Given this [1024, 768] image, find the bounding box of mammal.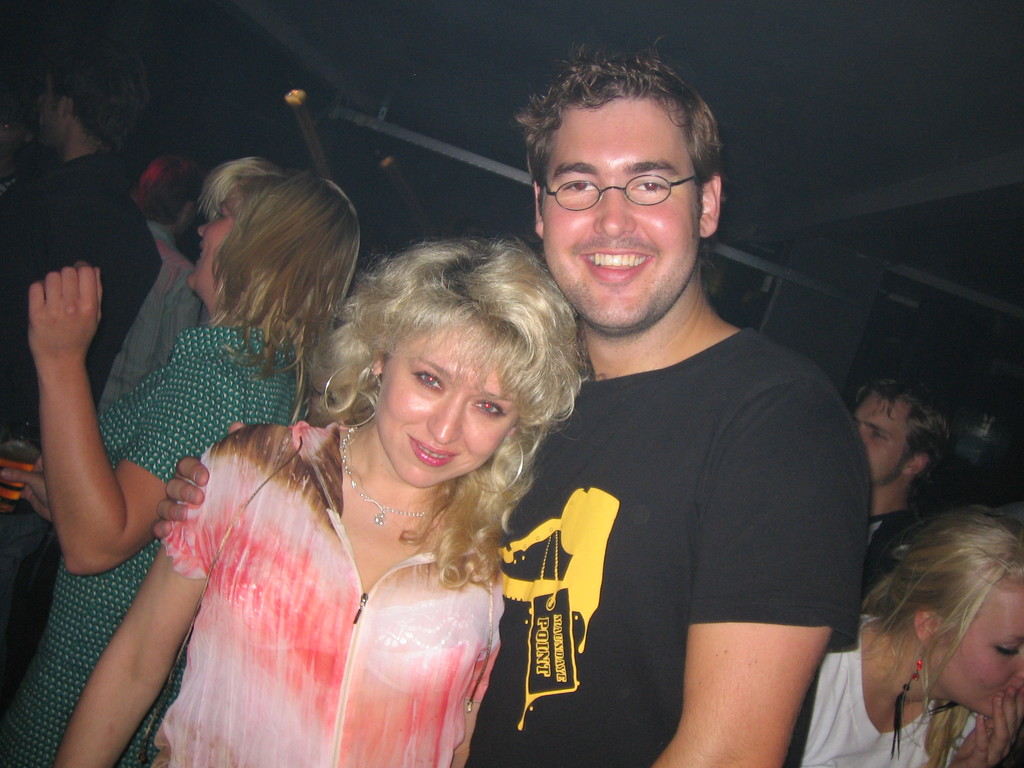
(left=0, top=47, right=166, bottom=664).
